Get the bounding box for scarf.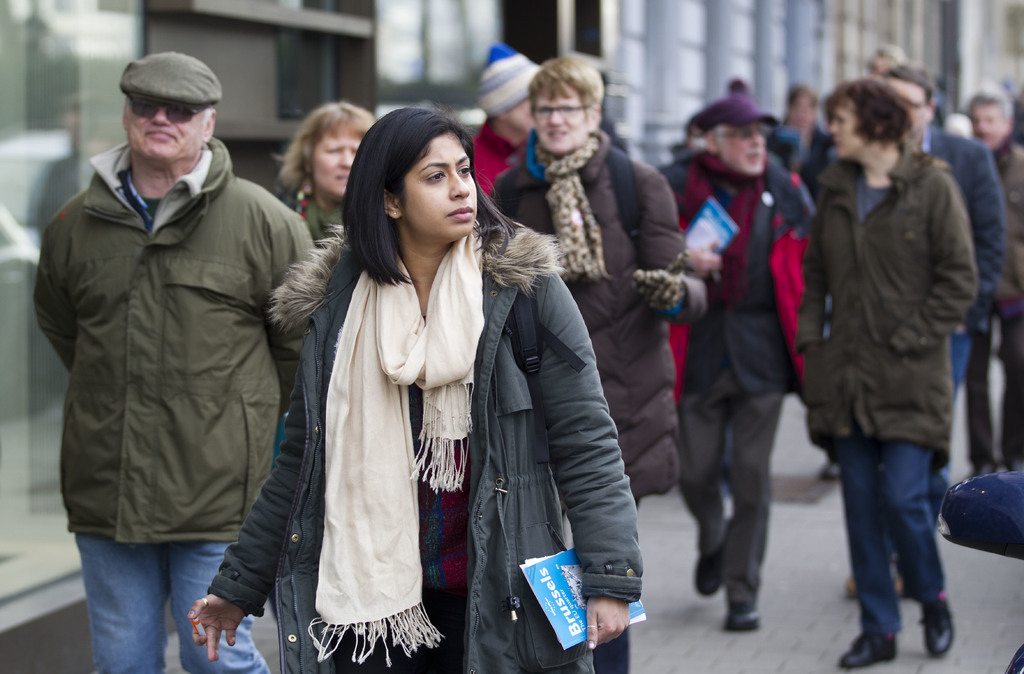
301,219,490,673.
